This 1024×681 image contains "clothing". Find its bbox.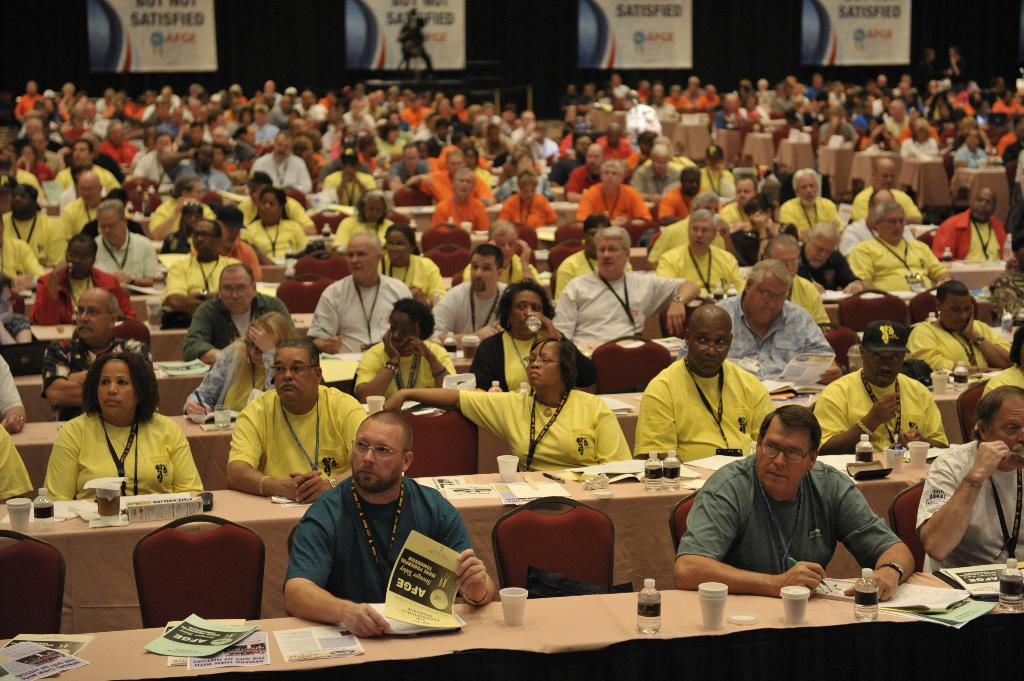
box=[322, 125, 351, 158].
